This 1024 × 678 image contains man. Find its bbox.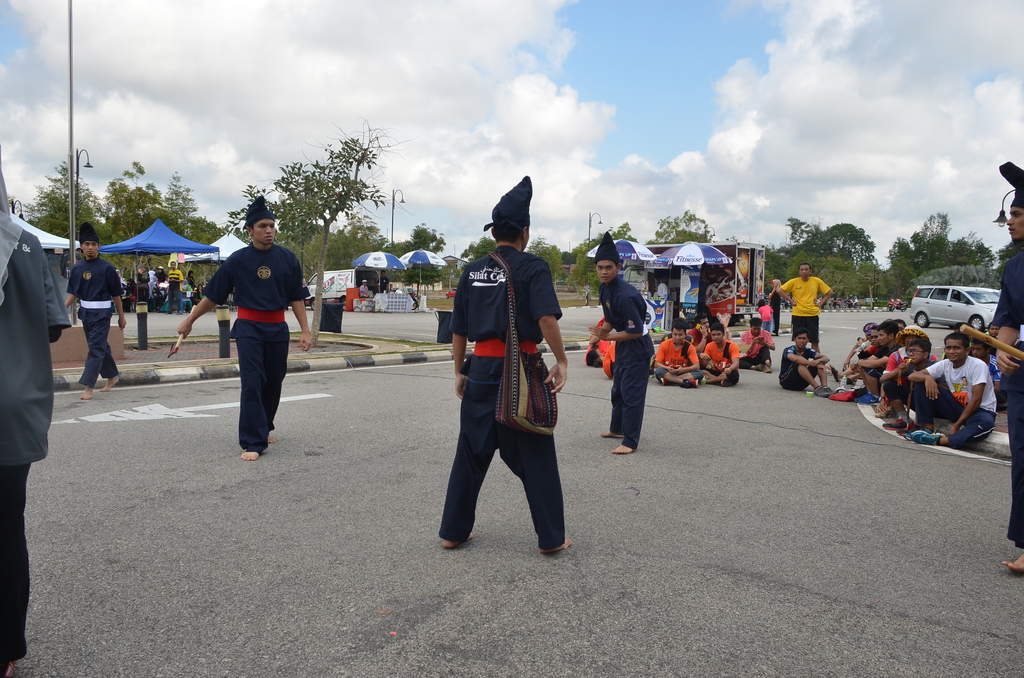
x1=584, y1=228, x2=656, y2=454.
